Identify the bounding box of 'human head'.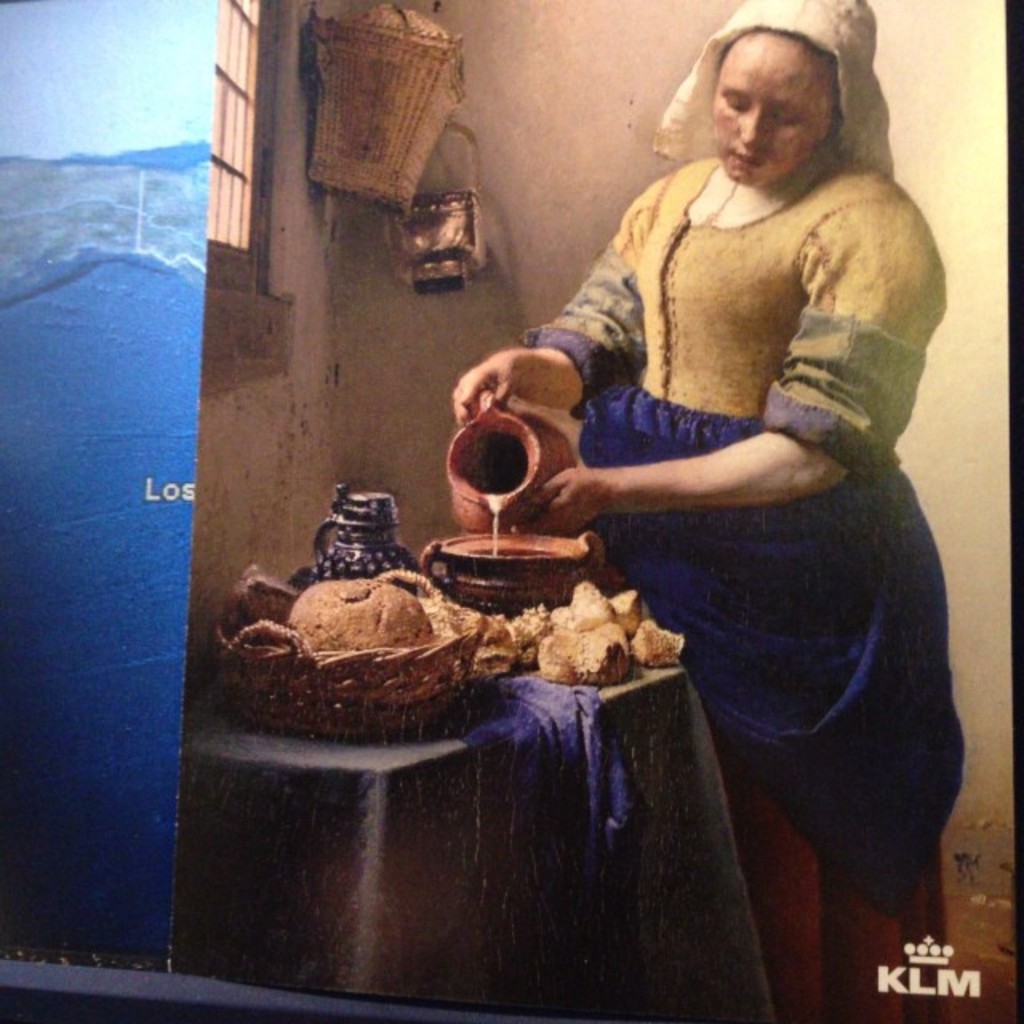
693/18/882/168.
